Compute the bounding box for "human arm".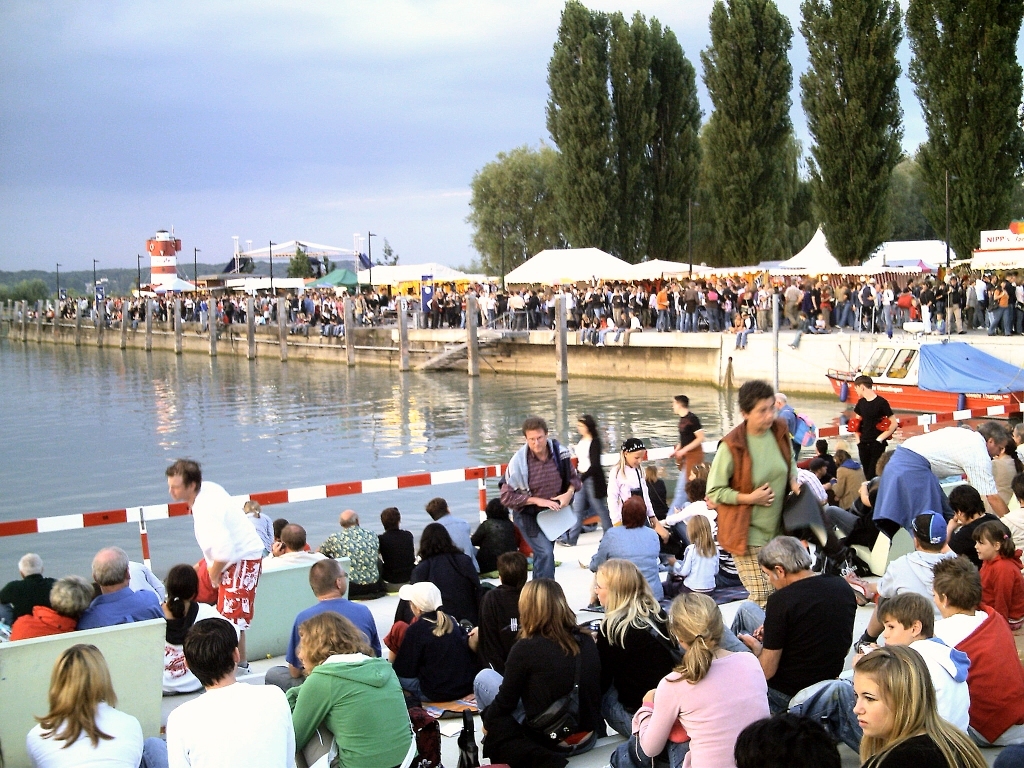
{"x1": 284, "y1": 669, "x2": 337, "y2": 750}.
